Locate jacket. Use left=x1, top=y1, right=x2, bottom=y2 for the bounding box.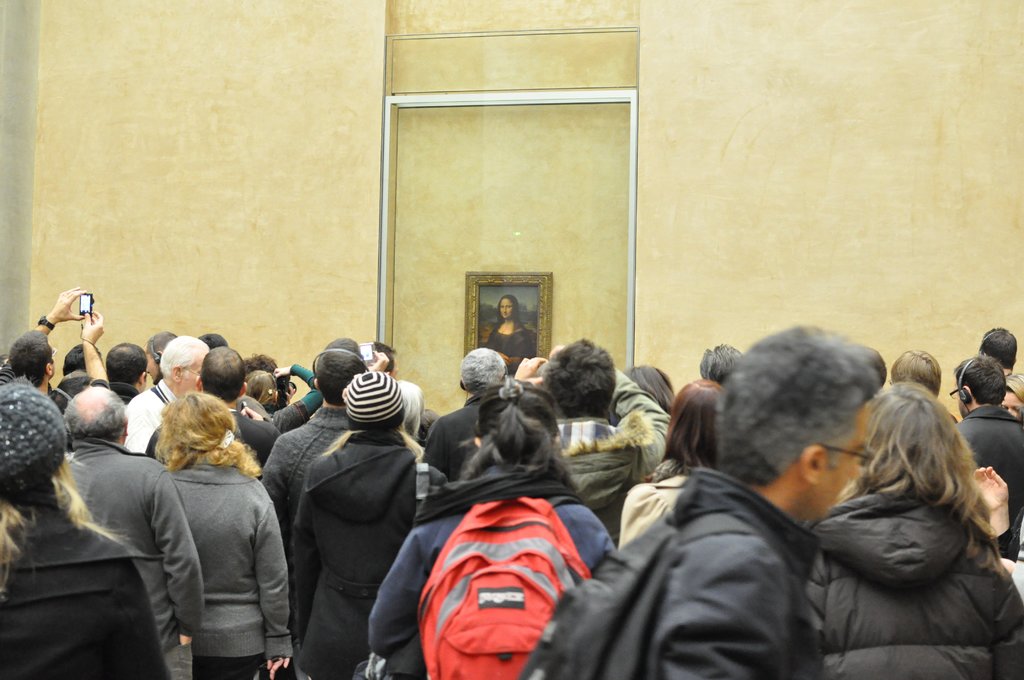
left=422, top=382, right=492, bottom=484.
